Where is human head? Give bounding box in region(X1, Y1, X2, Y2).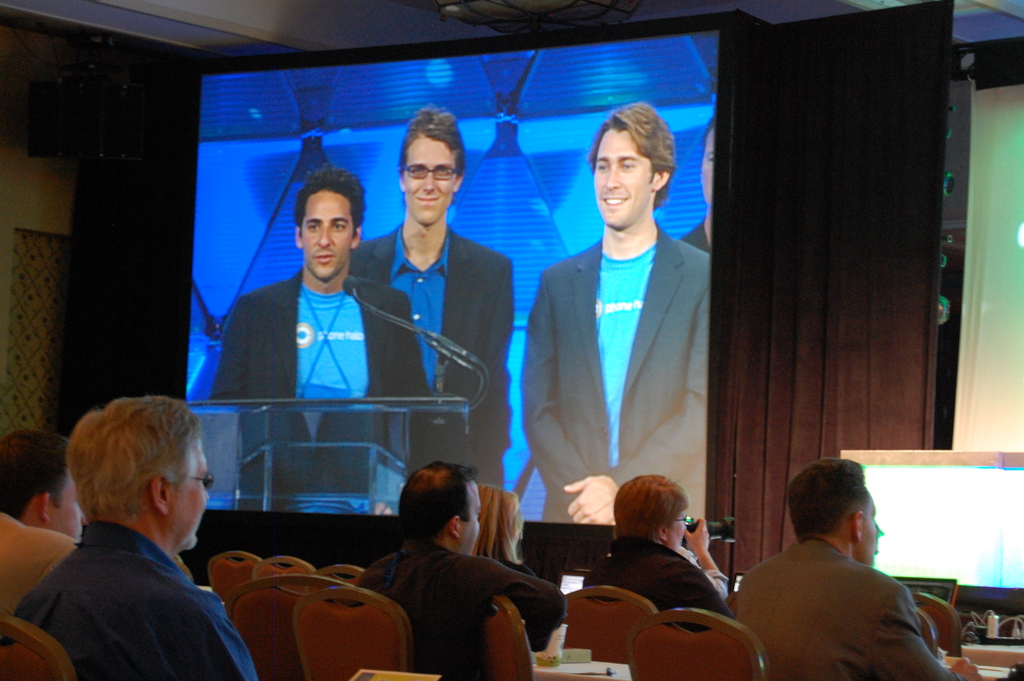
region(700, 119, 715, 201).
